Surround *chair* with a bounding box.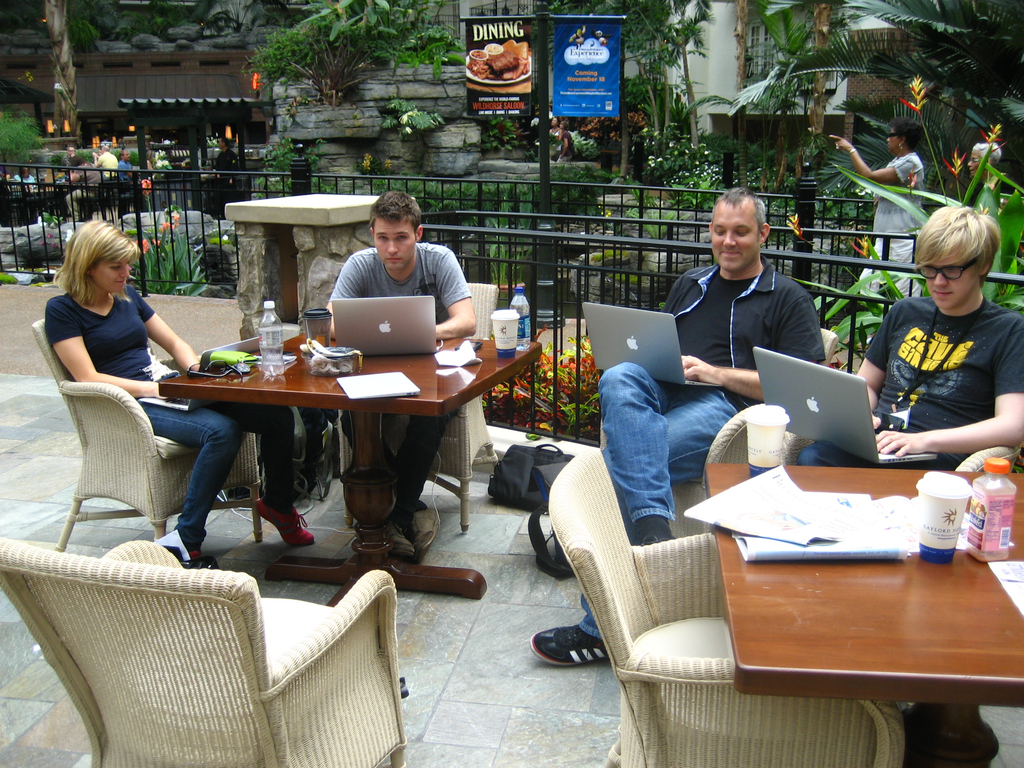
x1=30 y1=316 x2=267 y2=557.
